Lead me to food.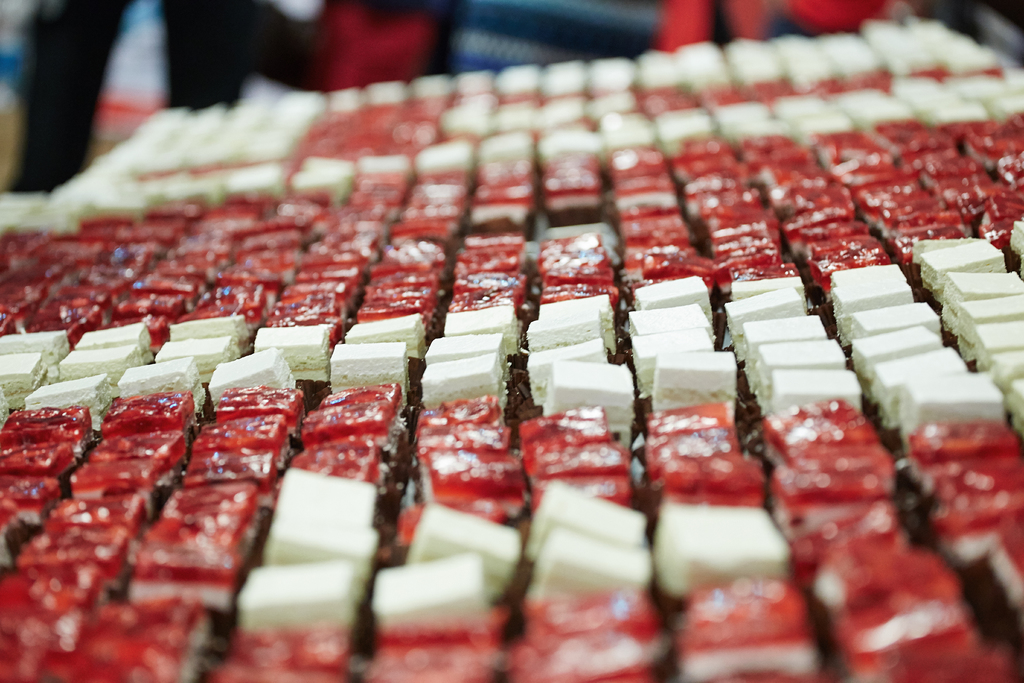
Lead to region(331, 340, 411, 403).
